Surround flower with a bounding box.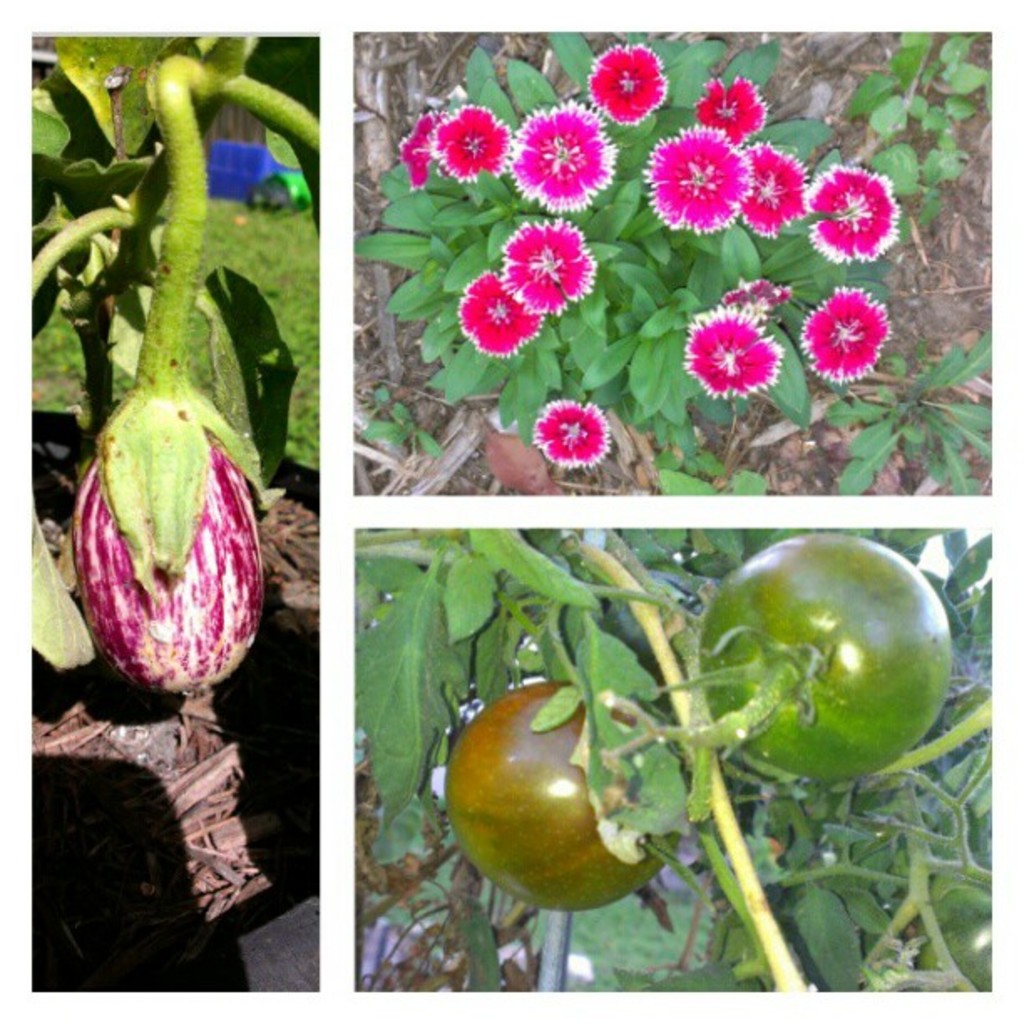
<box>684,271,810,392</box>.
